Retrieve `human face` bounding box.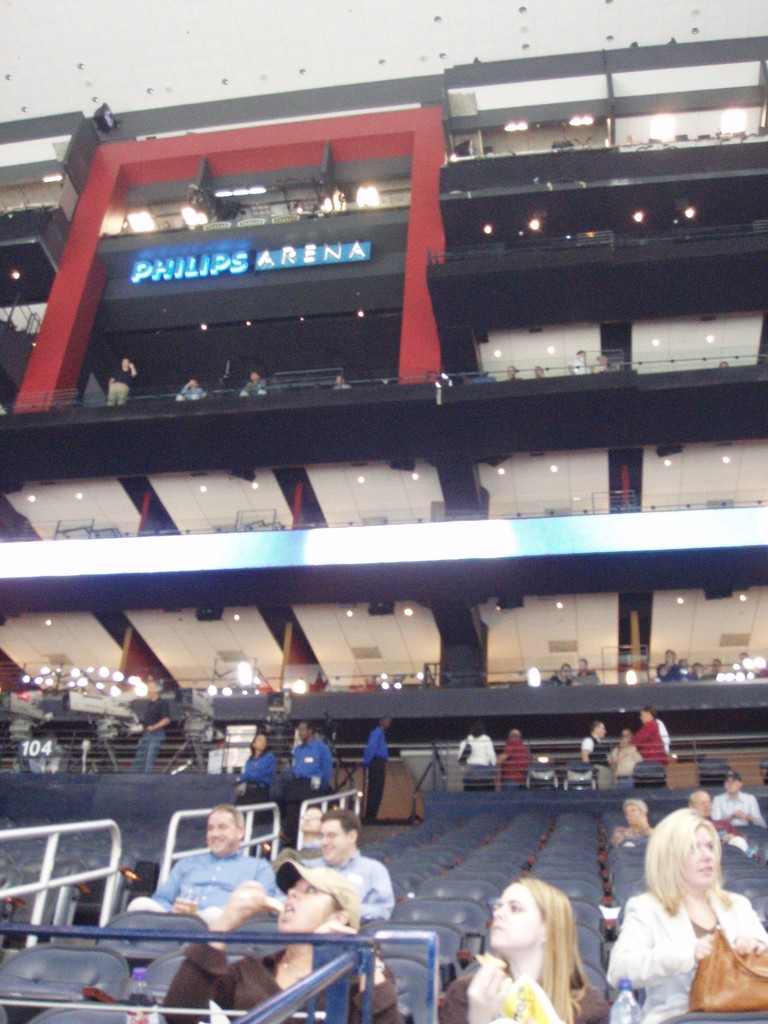
Bounding box: (x1=279, y1=879, x2=328, y2=937).
